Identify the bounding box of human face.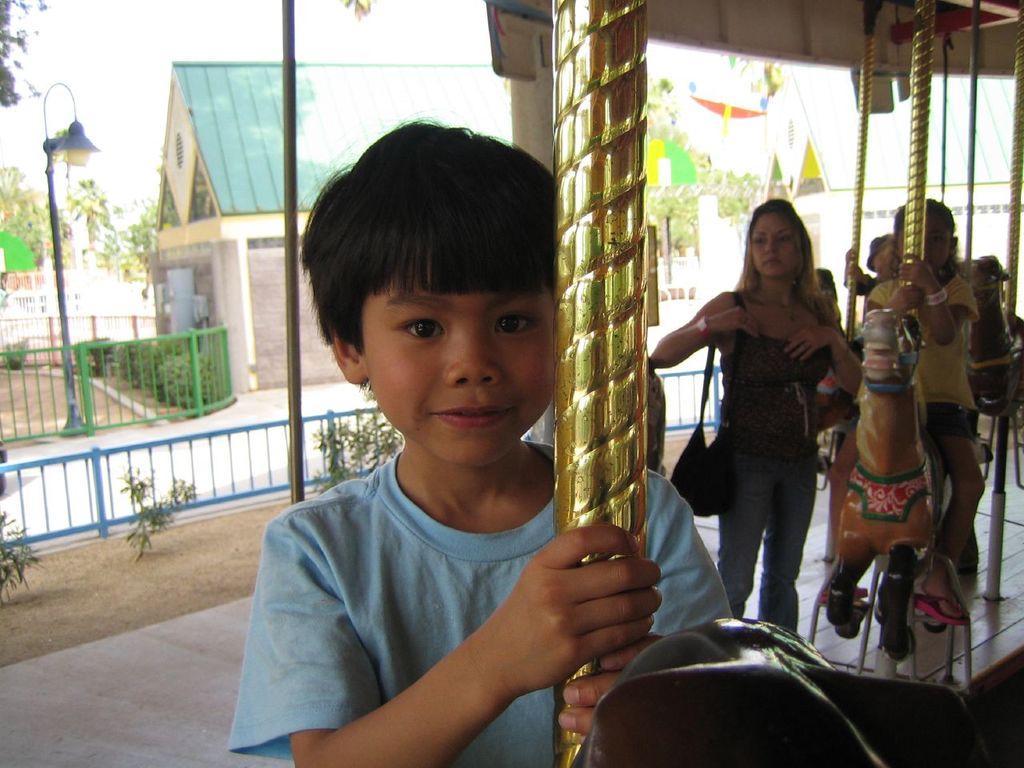
box=[744, 206, 796, 280].
